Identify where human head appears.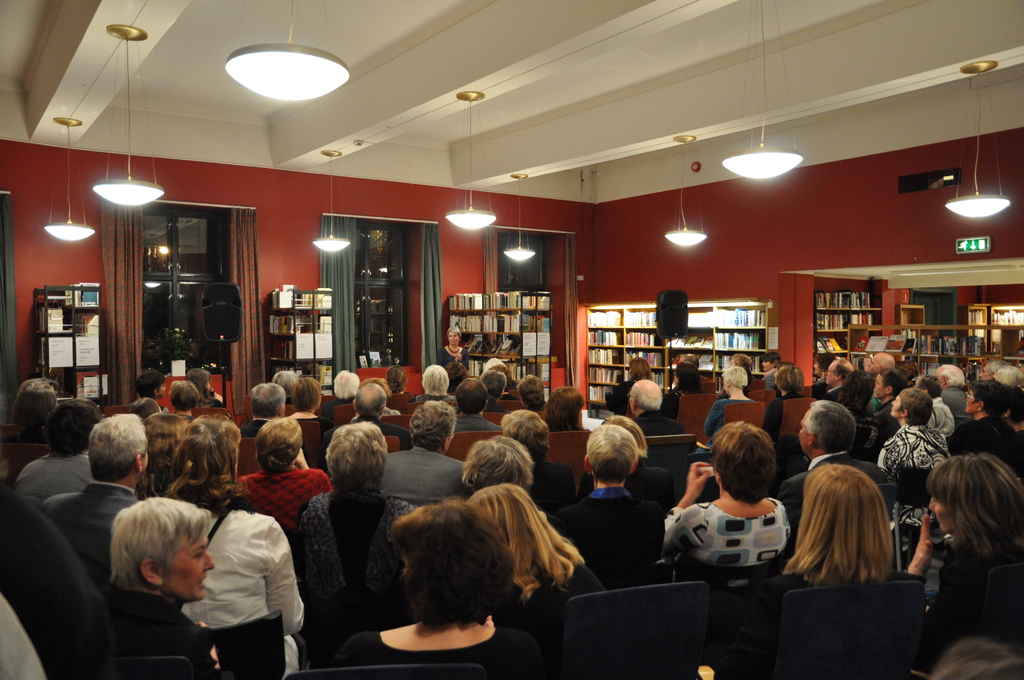
Appears at Rect(501, 409, 551, 460).
